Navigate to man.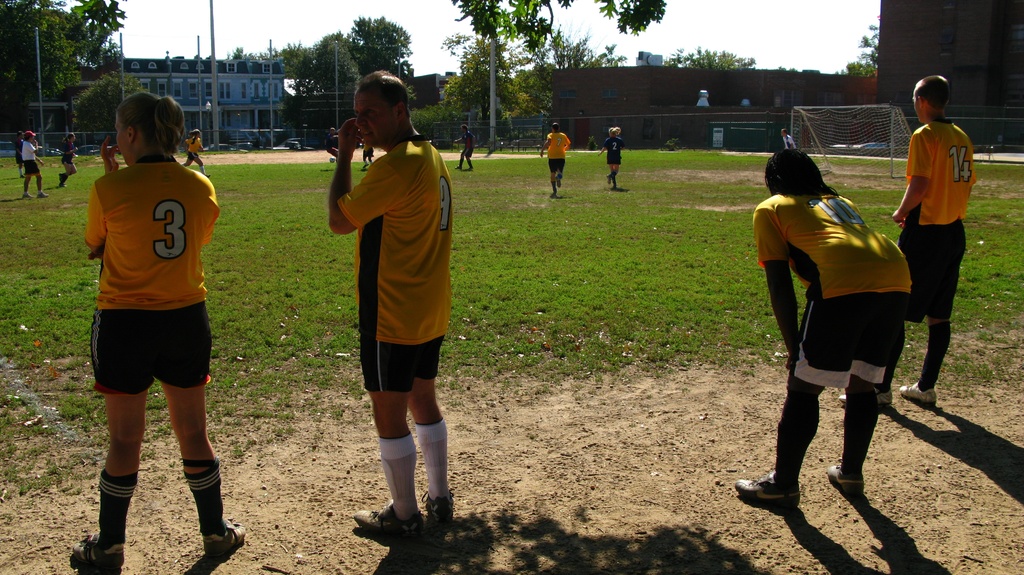
Navigation target: detection(781, 129, 796, 148).
